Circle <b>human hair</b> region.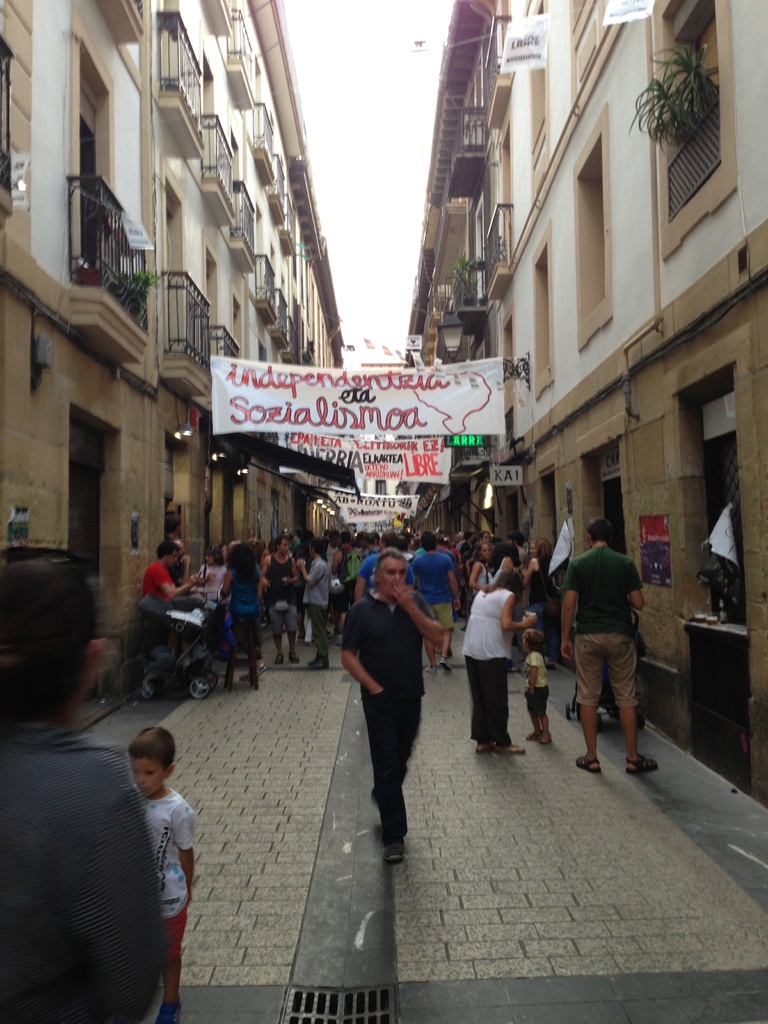
Region: 129:725:174:778.
